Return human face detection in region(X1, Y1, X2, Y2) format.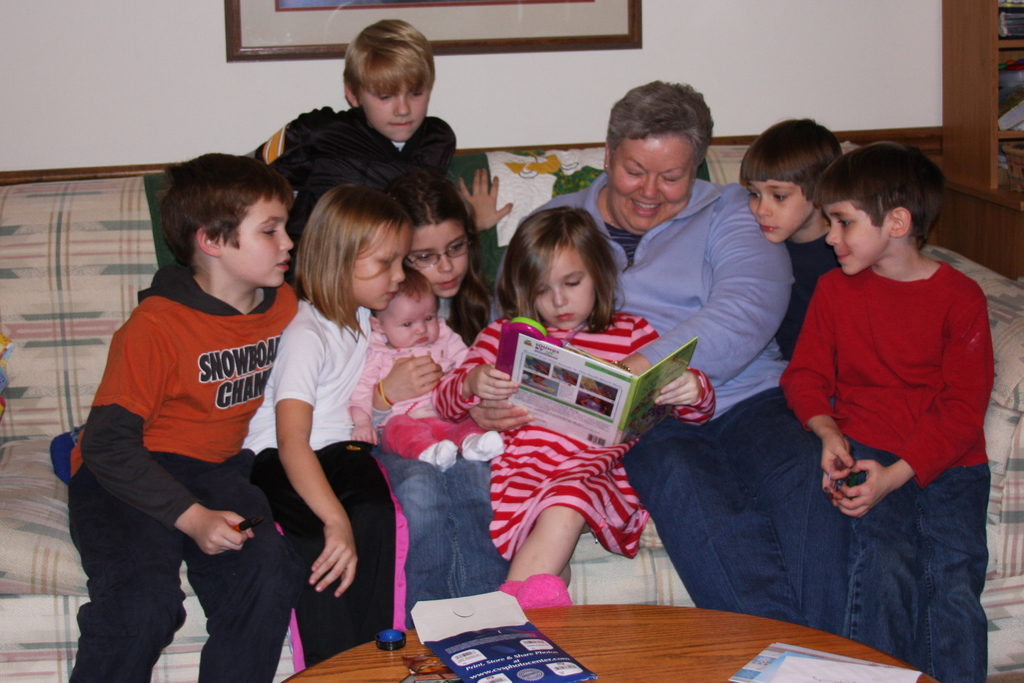
region(224, 191, 295, 285).
